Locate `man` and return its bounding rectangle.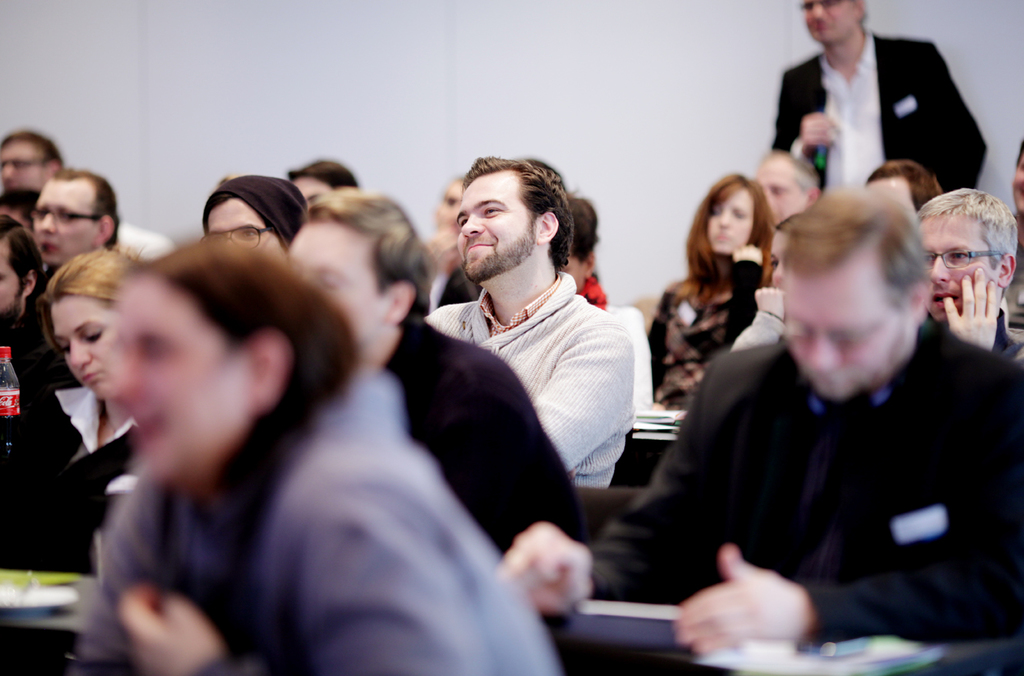
[913,188,1023,361].
